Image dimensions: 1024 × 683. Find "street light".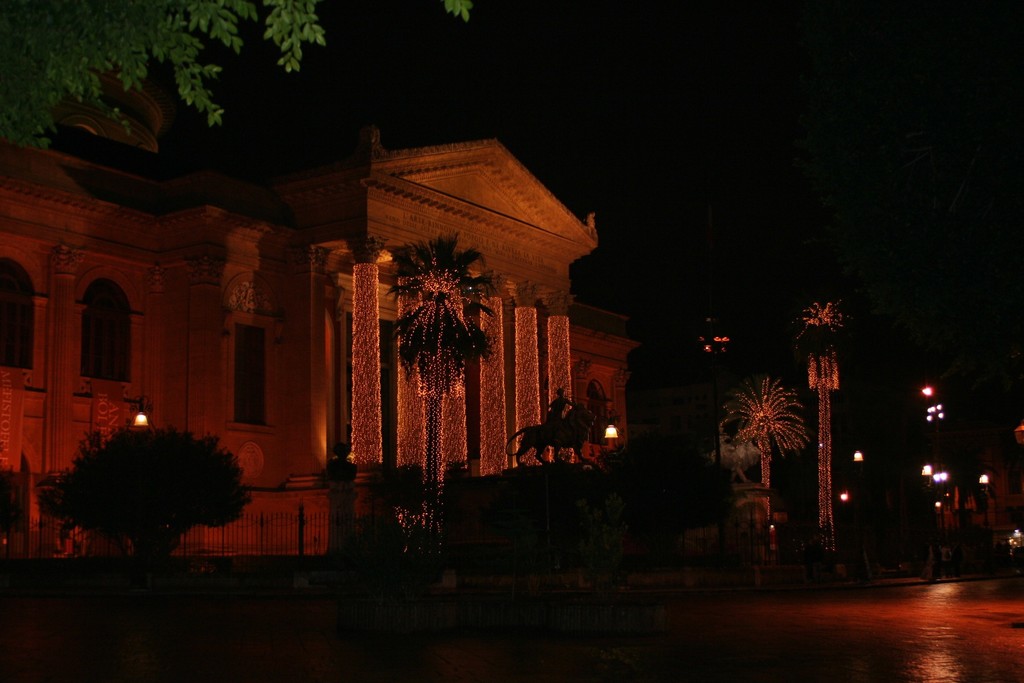
<bbox>973, 474, 993, 486</bbox>.
